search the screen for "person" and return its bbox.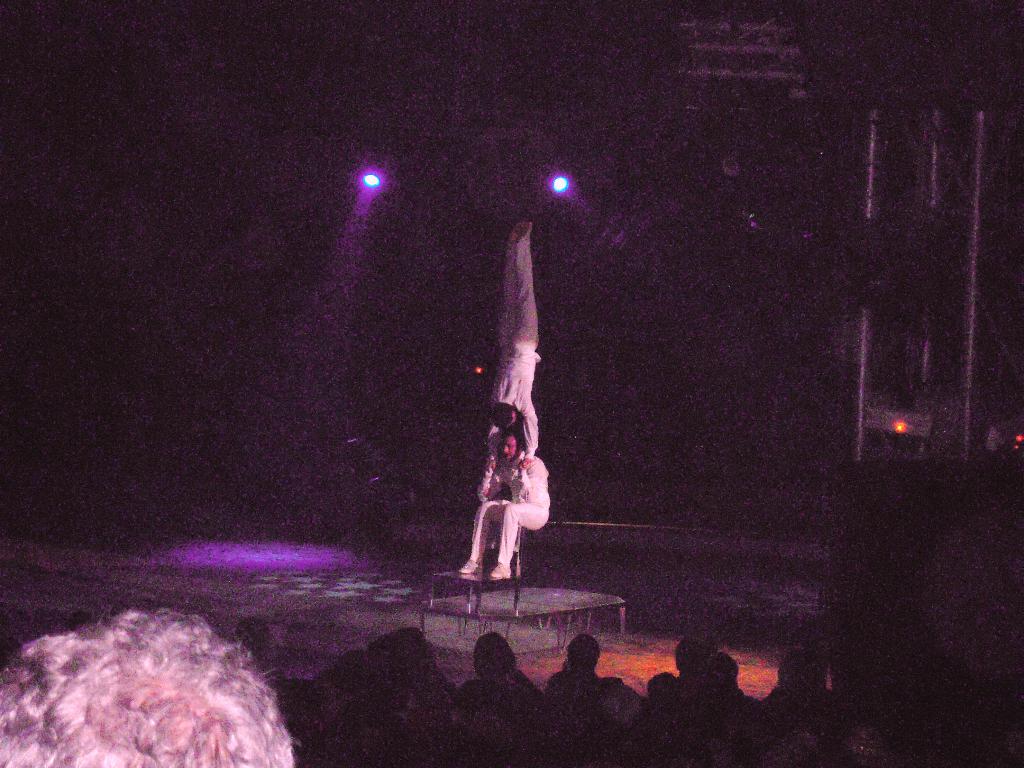
Found: detection(465, 392, 548, 584).
